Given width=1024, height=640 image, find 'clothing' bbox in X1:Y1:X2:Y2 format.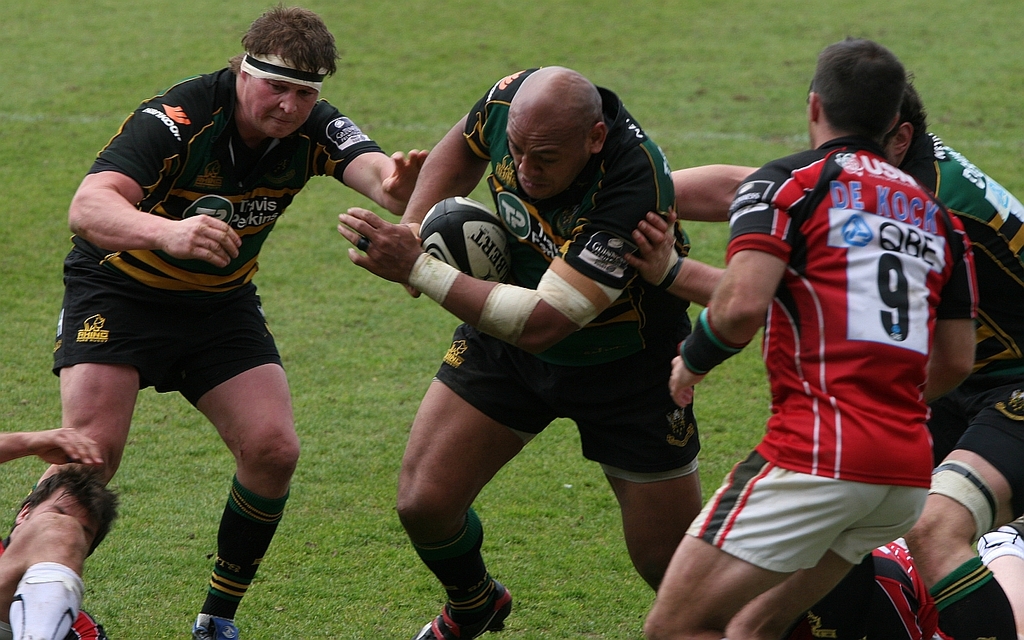
0:537:104:639.
